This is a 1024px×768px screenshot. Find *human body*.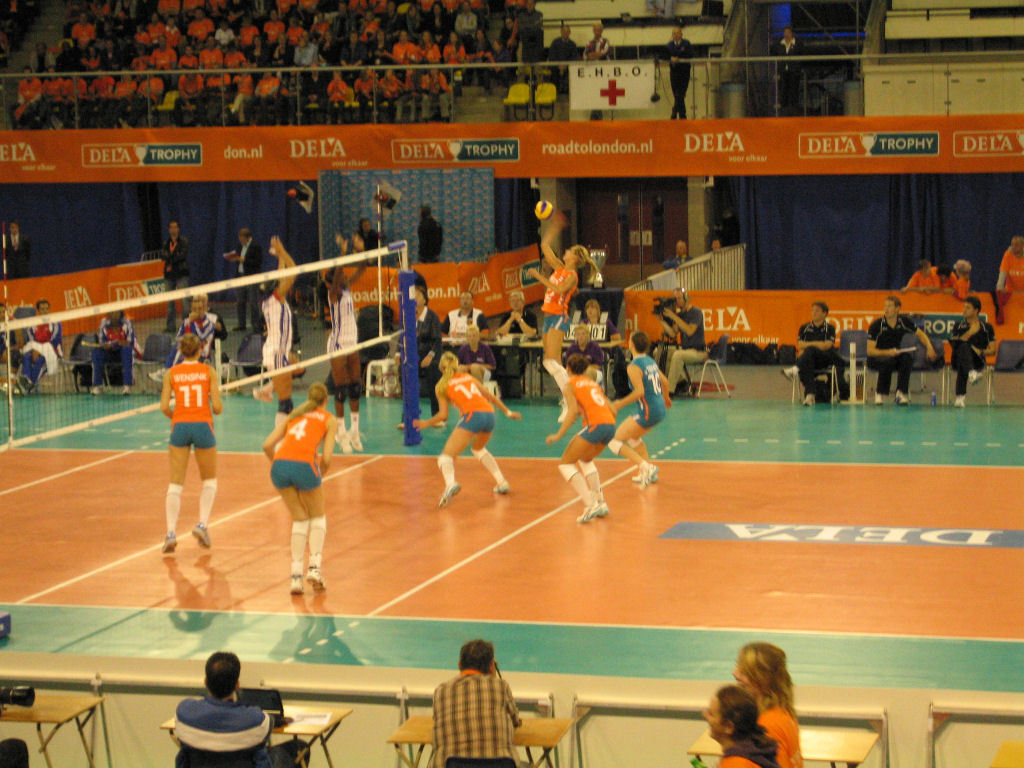
Bounding box: <region>91, 304, 147, 393</region>.
